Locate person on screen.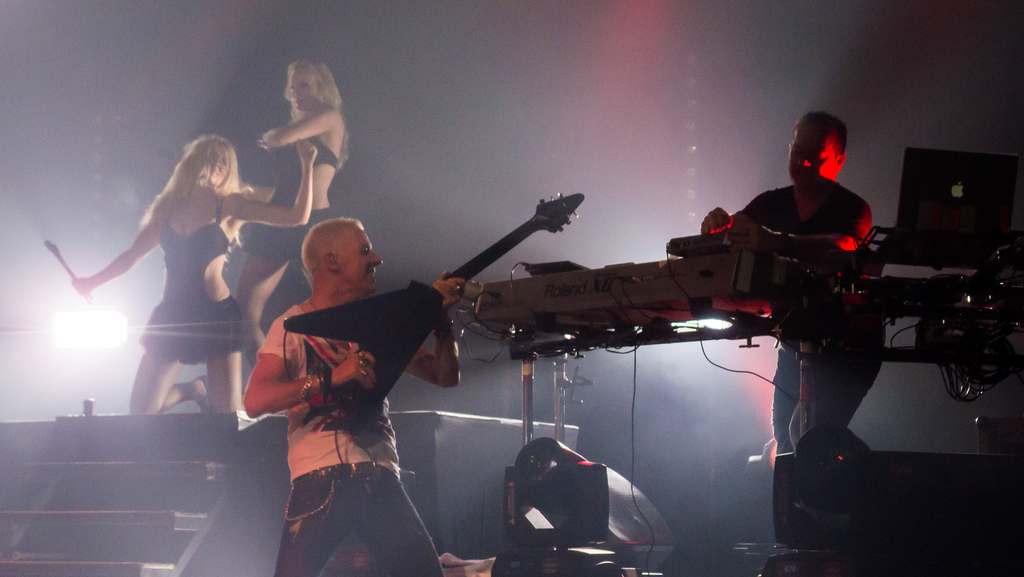
On screen at bbox(689, 104, 895, 459).
